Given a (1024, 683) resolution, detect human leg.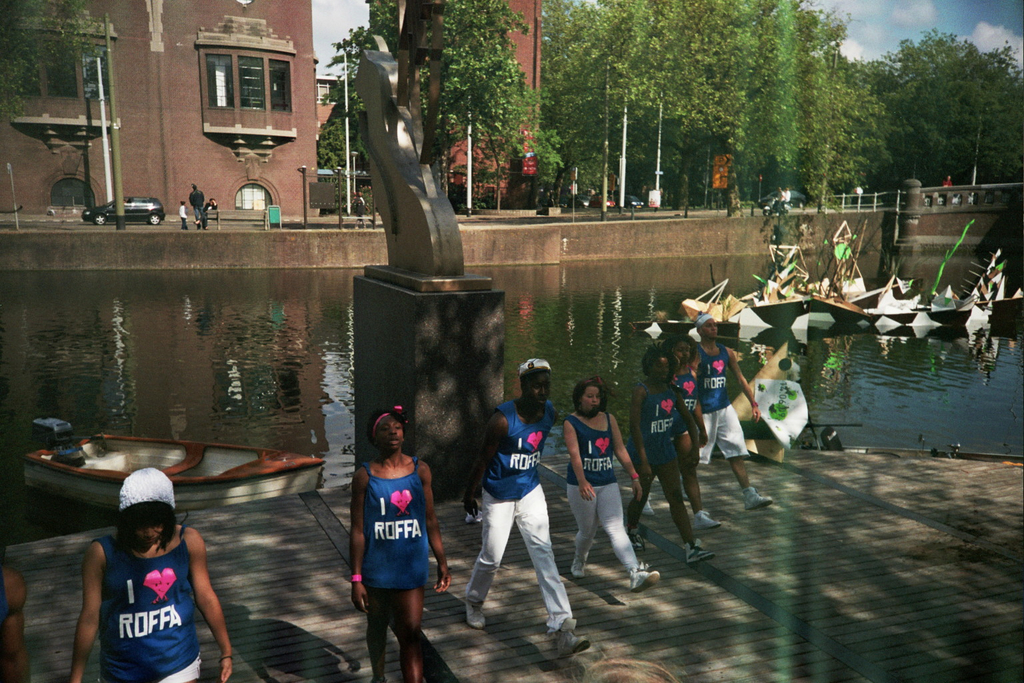
(403,582,429,682).
